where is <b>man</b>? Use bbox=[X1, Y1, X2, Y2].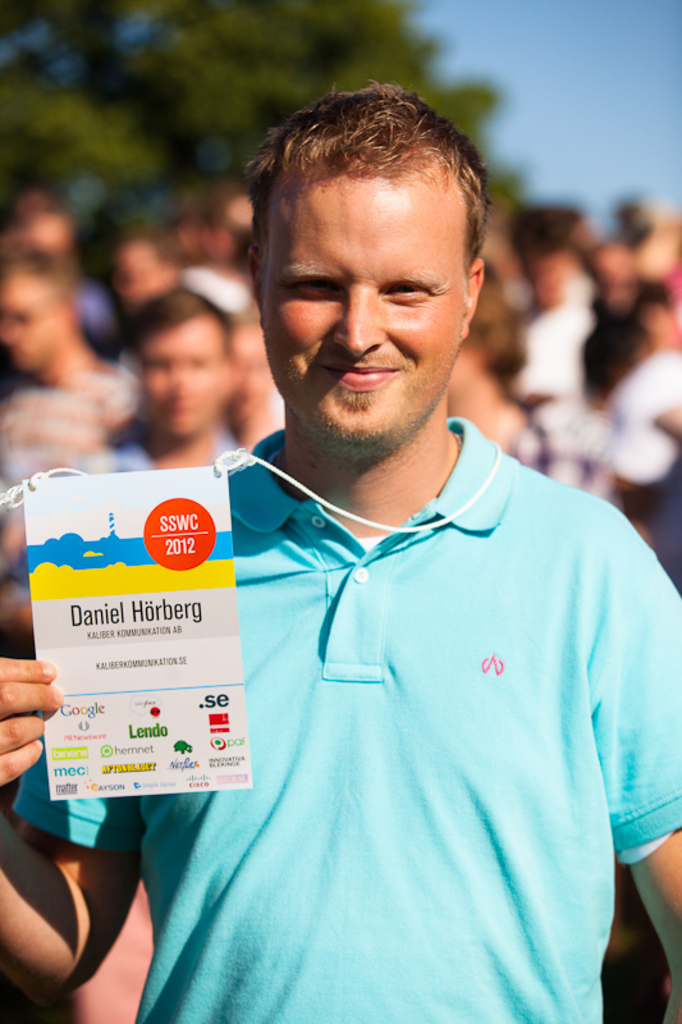
bbox=[69, 291, 252, 485].
